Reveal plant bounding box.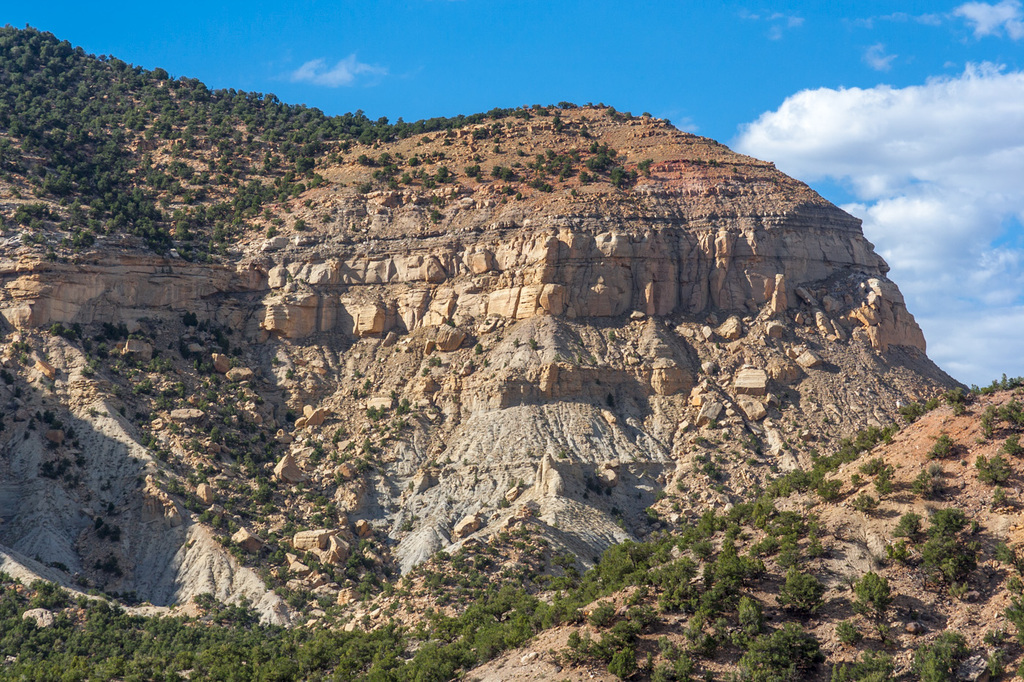
Revealed: pyautogui.locateOnScreen(971, 445, 1010, 486).
